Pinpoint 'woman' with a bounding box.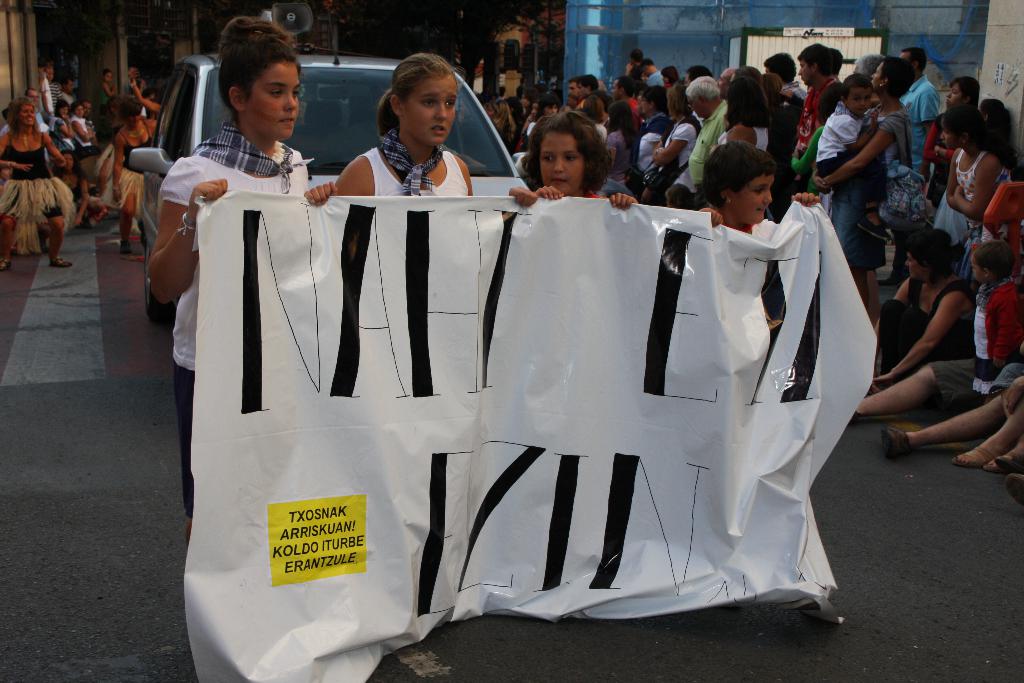
bbox(0, 97, 75, 270).
